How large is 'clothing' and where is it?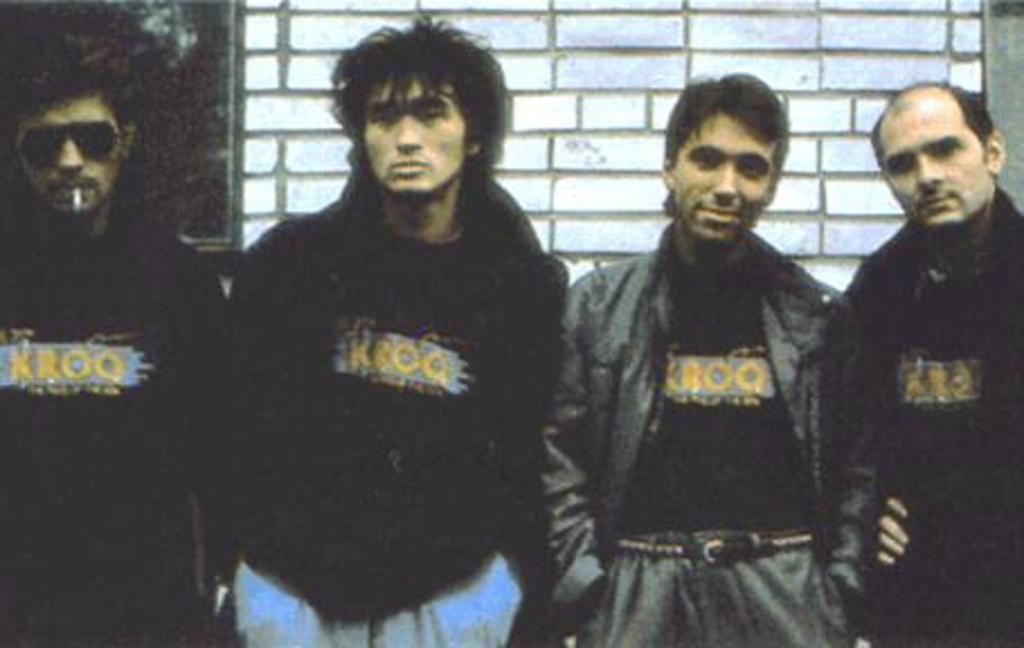
Bounding box: BBox(0, 209, 250, 646).
